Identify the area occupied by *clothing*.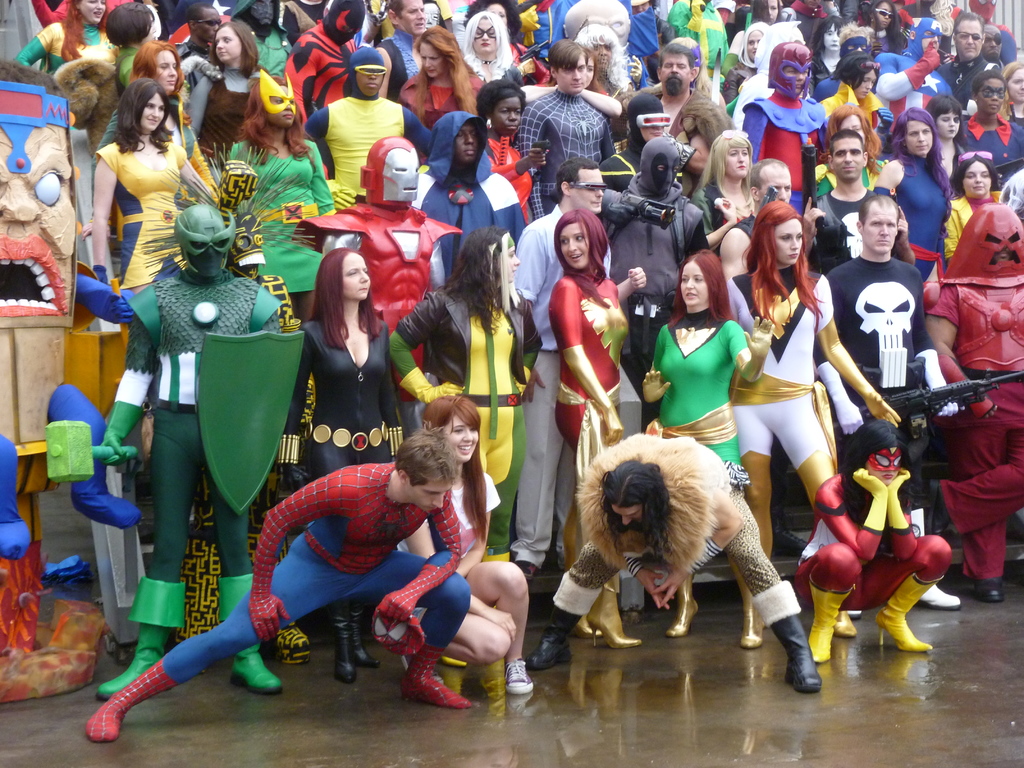
Area: (412,462,547,695).
